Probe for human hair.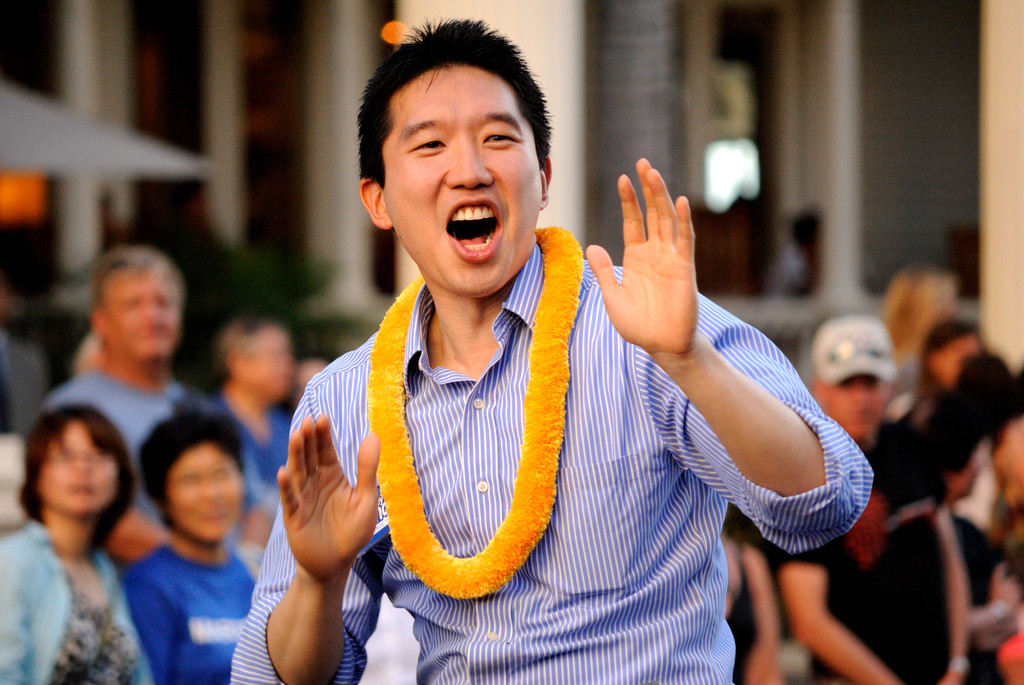
Probe result: <box>136,407,244,531</box>.
